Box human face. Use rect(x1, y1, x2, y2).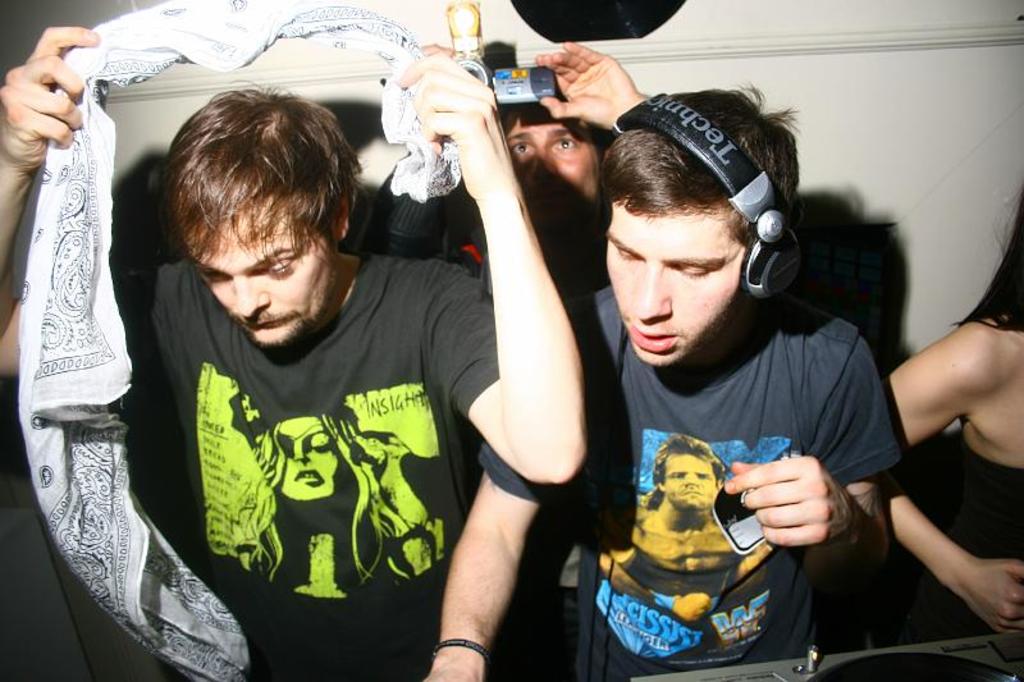
rect(191, 216, 337, 343).
